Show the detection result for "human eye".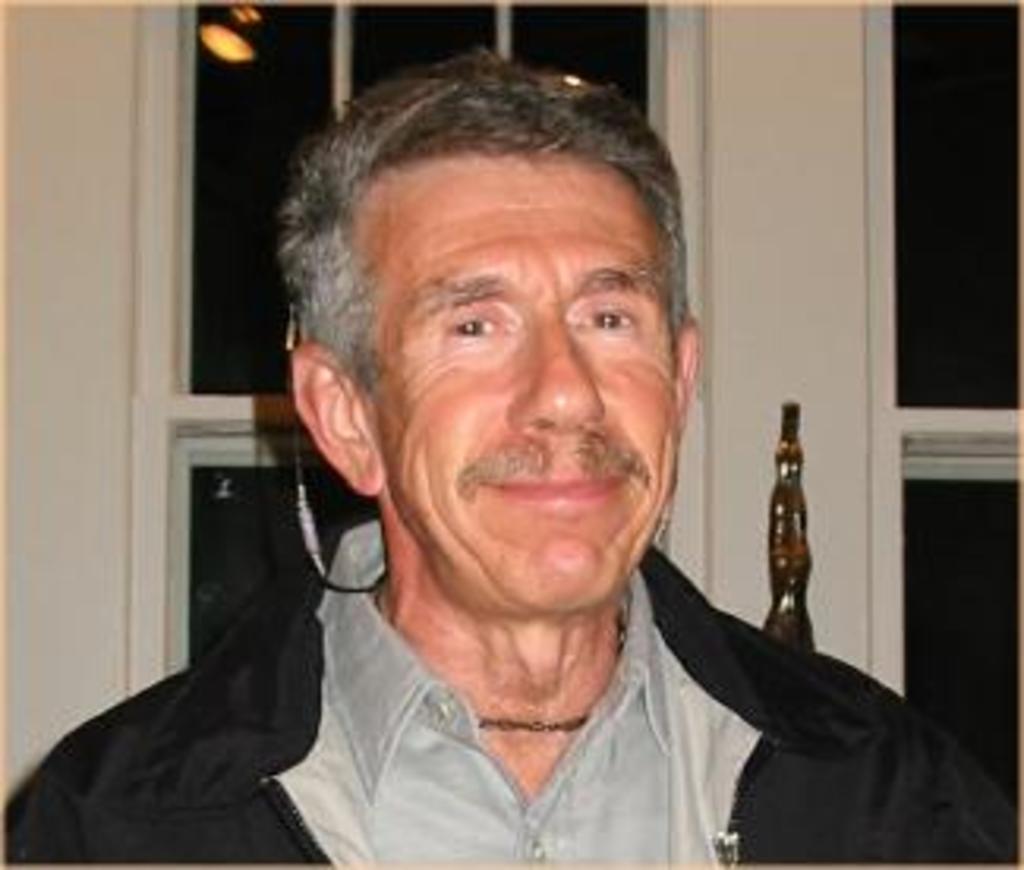
bbox(451, 312, 504, 340).
